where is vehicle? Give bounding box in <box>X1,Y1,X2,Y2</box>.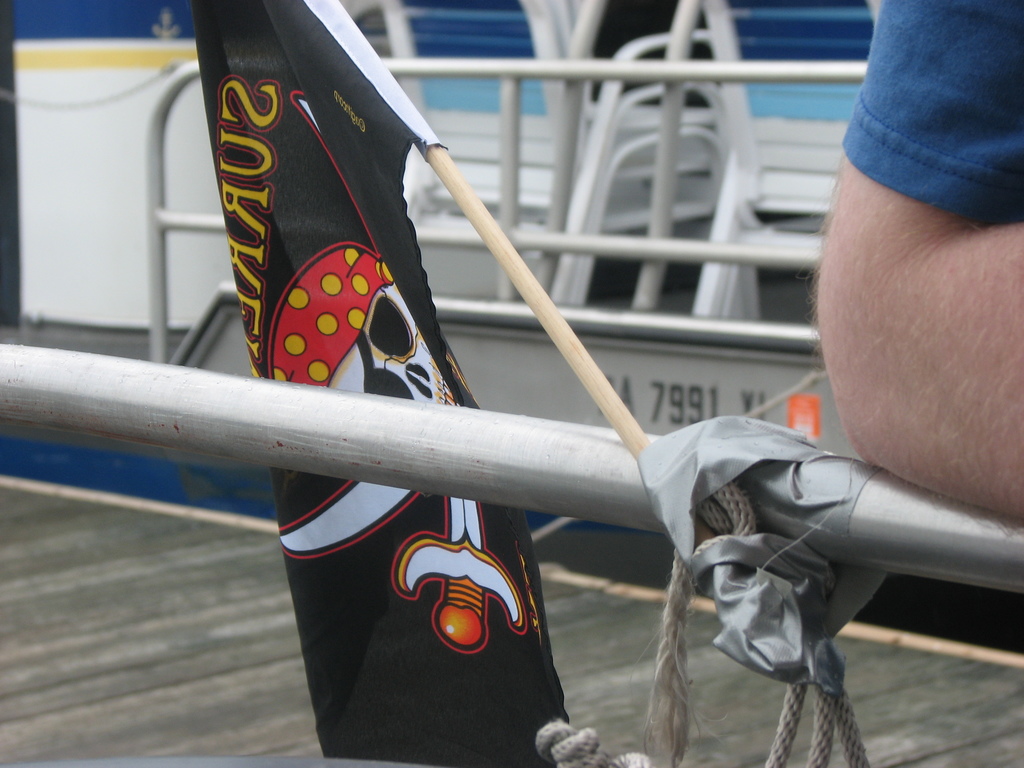
<box>0,0,882,540</box>.
